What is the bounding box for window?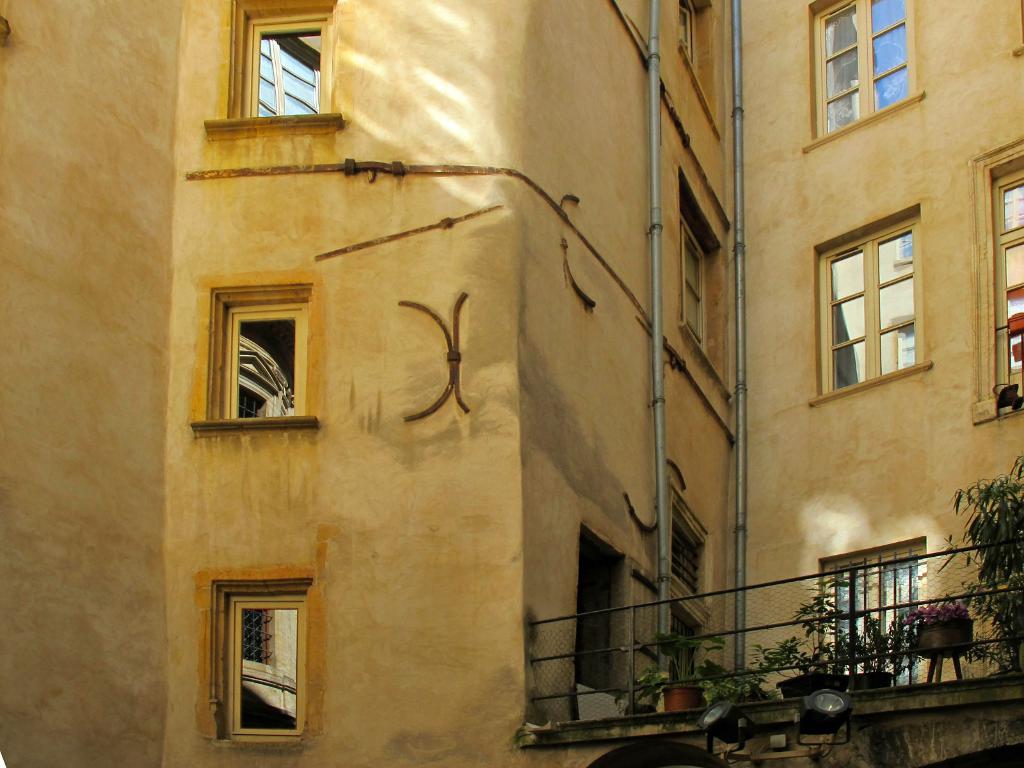
<region>997, 170, 1023, 393</region>.
